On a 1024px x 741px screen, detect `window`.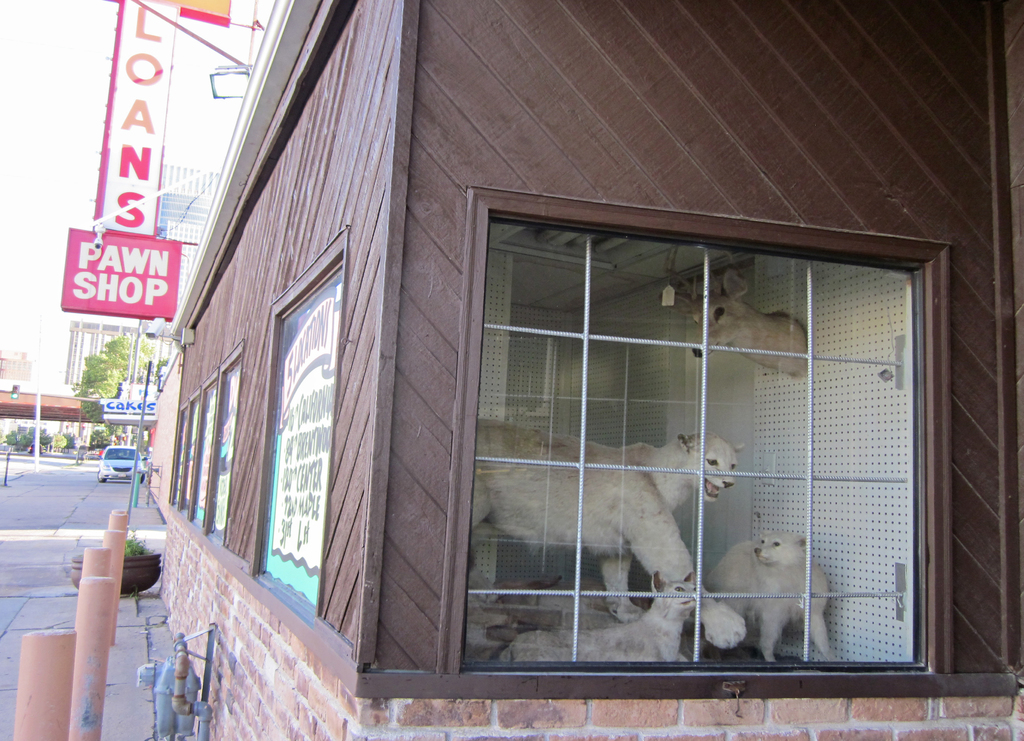
crop(438, 198, 964, 676).
